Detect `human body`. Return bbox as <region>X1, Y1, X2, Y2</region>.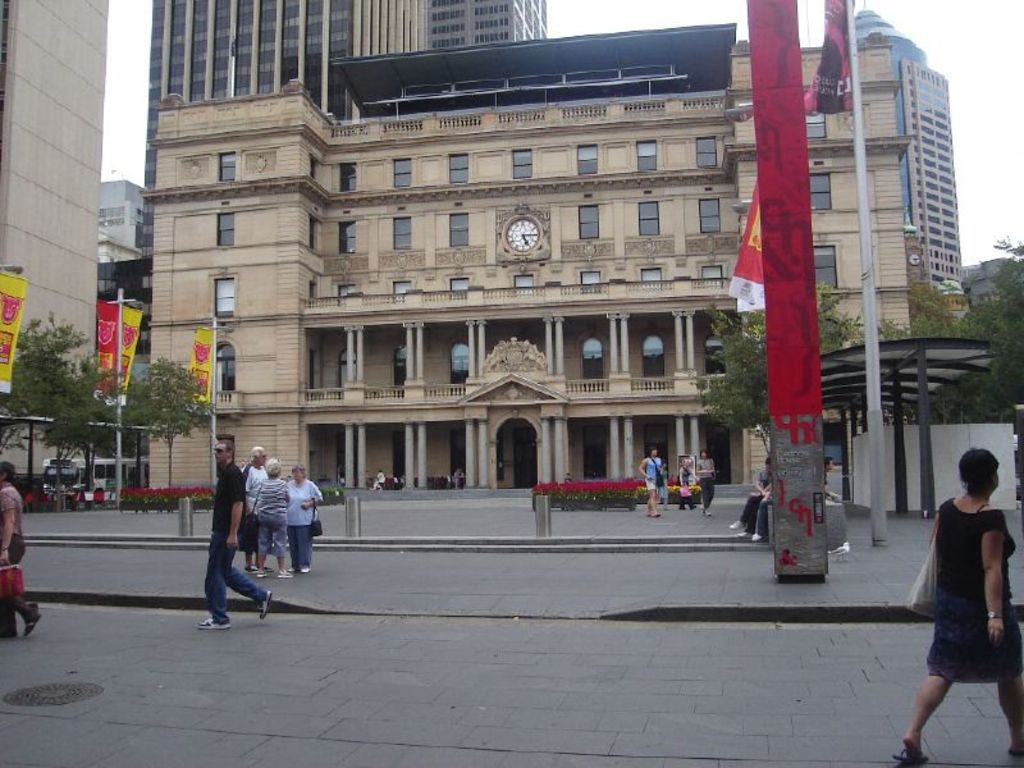
<region>654, 454, 671, 499</region>.
